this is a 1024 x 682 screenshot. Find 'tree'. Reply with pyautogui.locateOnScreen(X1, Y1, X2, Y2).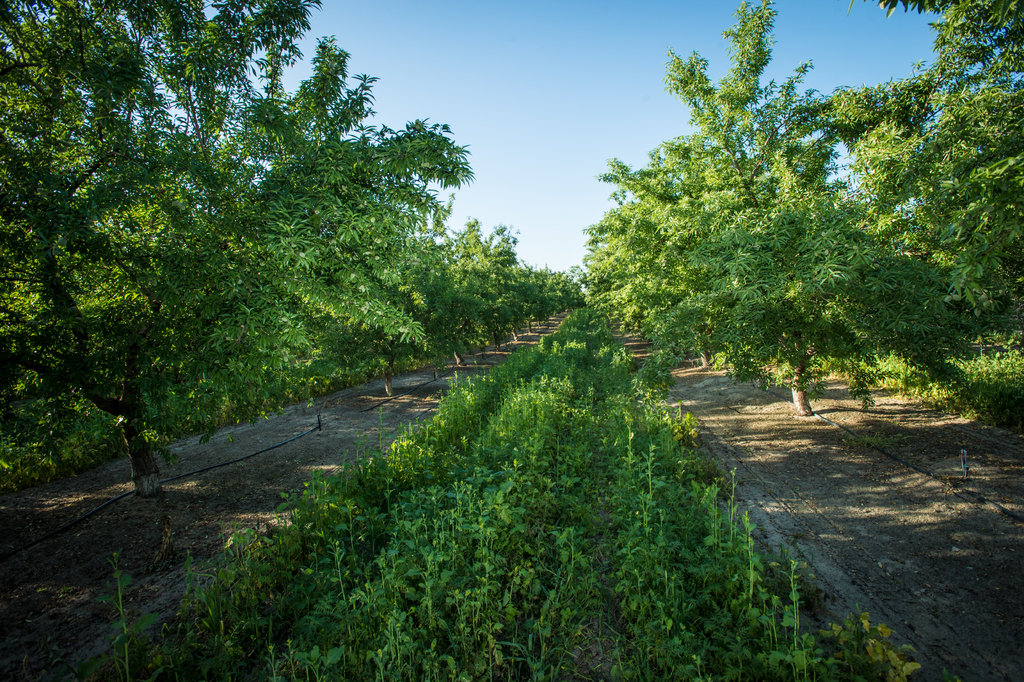
pyautogui.locateOnScreen(14, 16, 556, 531).
